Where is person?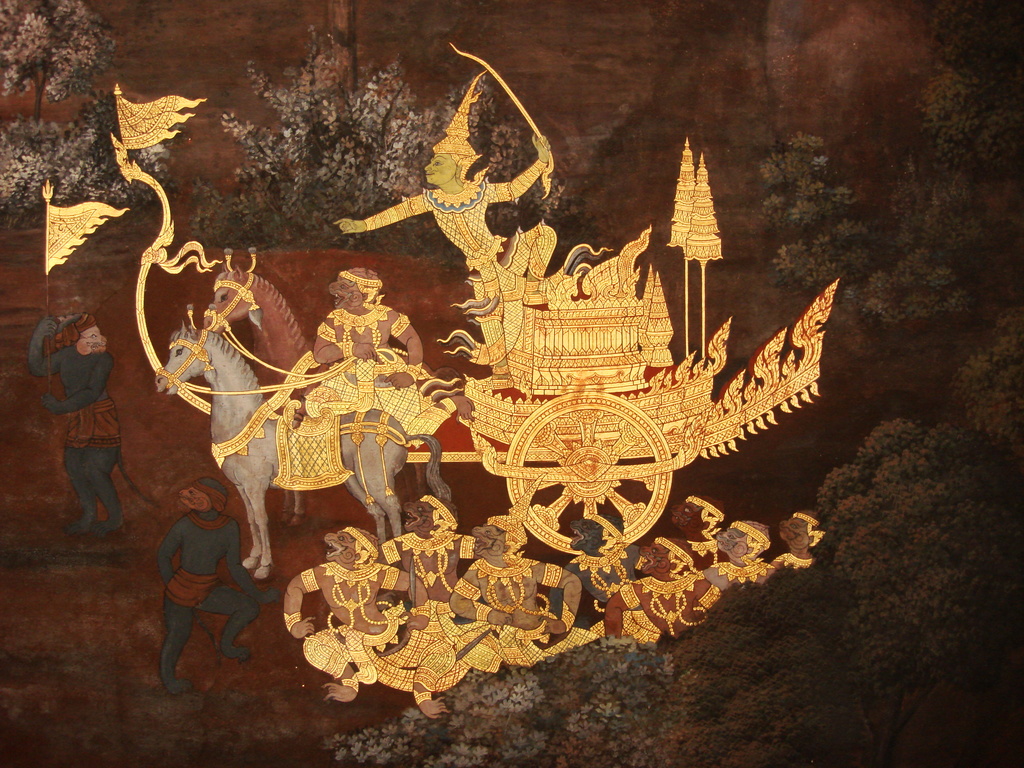
bbox=[346, 68, 556, 383].
